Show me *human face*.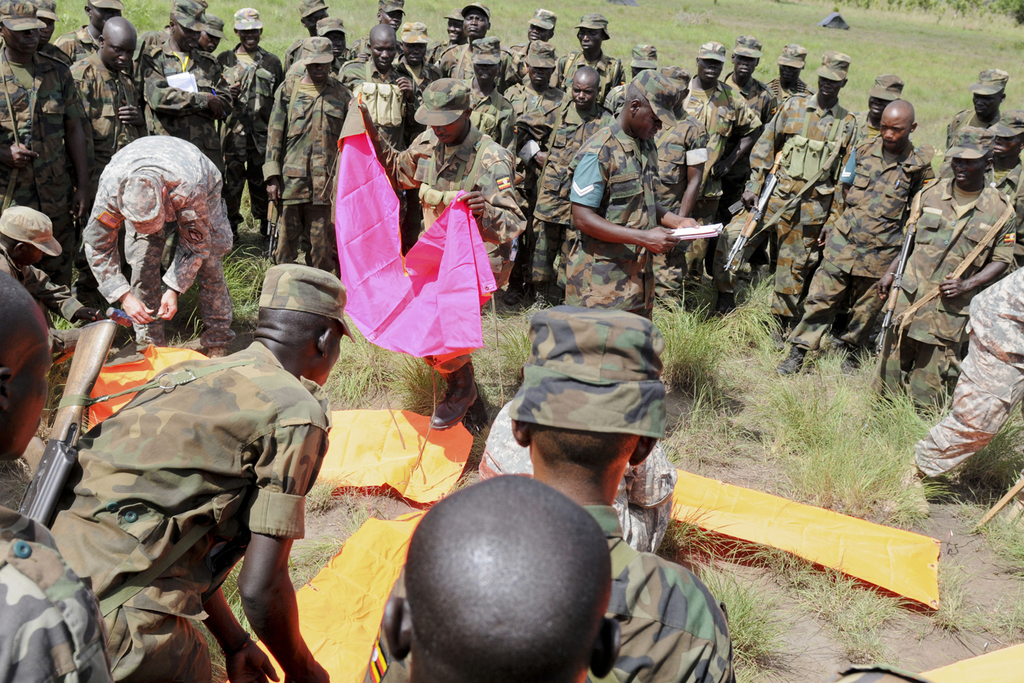
*human face* is here: region(462, 6, 488, 40).
